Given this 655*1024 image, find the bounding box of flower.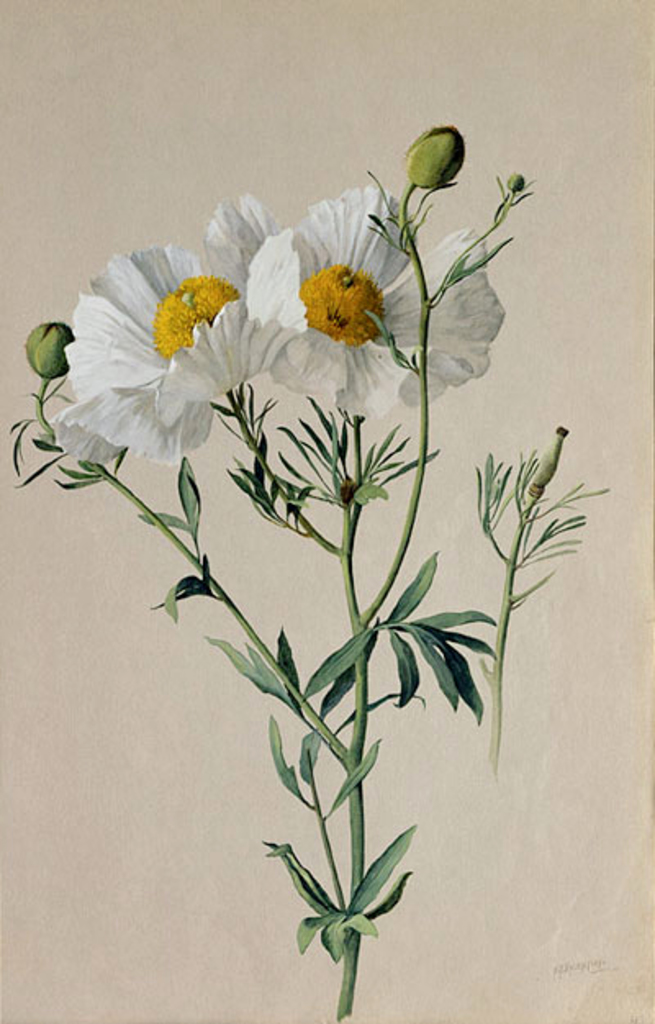
select_region(57, 190, 272, 465).
